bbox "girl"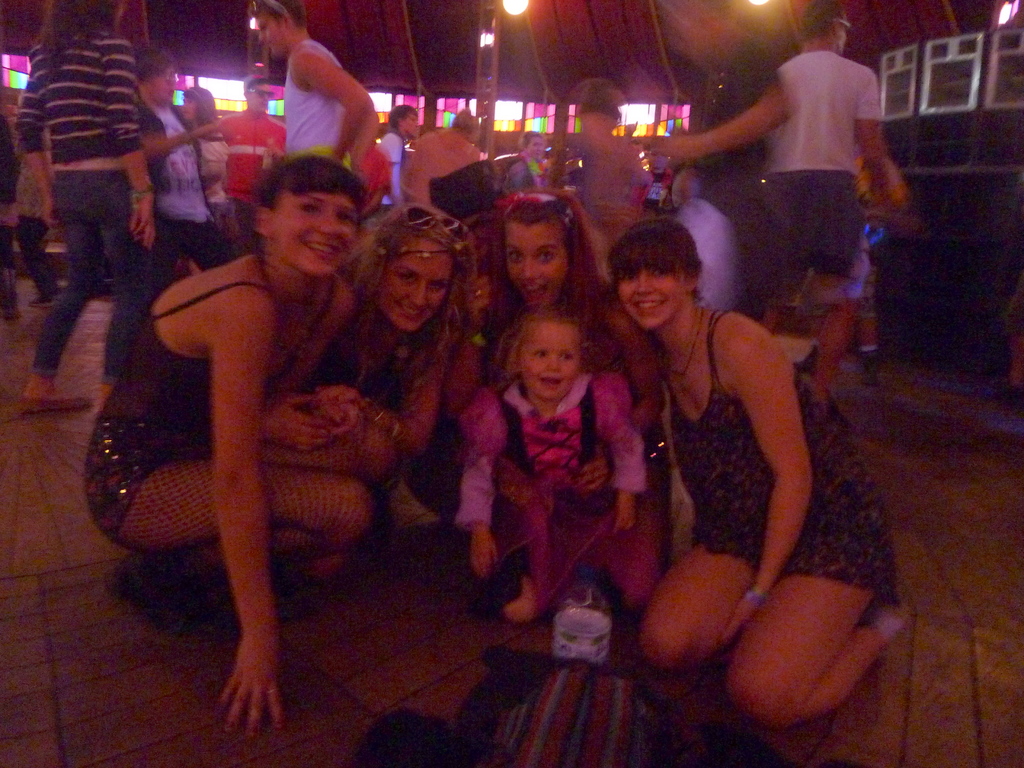
box(456, 298, 646, 630)
